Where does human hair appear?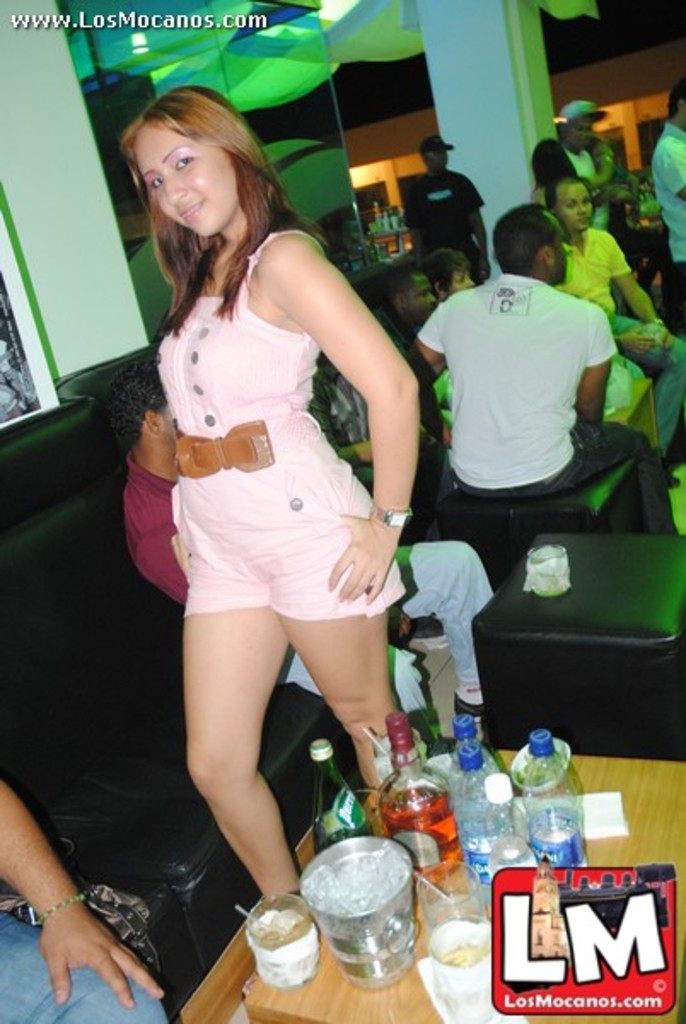
Appears at (x1=491, y1=200, x2=560, y2=276).
